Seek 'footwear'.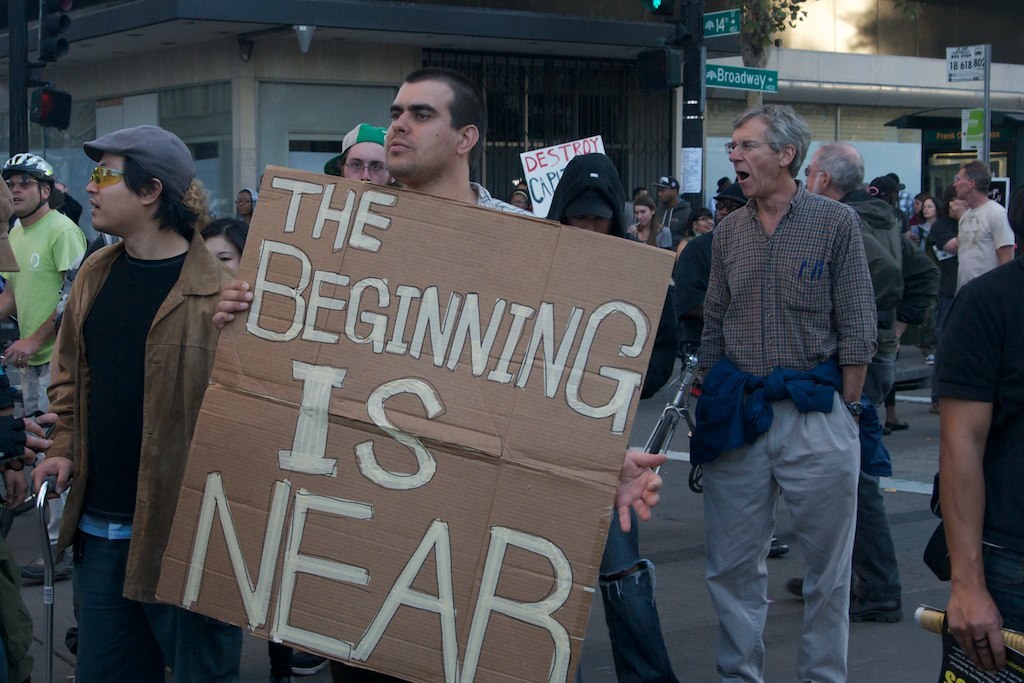
(16,564,76,591).
